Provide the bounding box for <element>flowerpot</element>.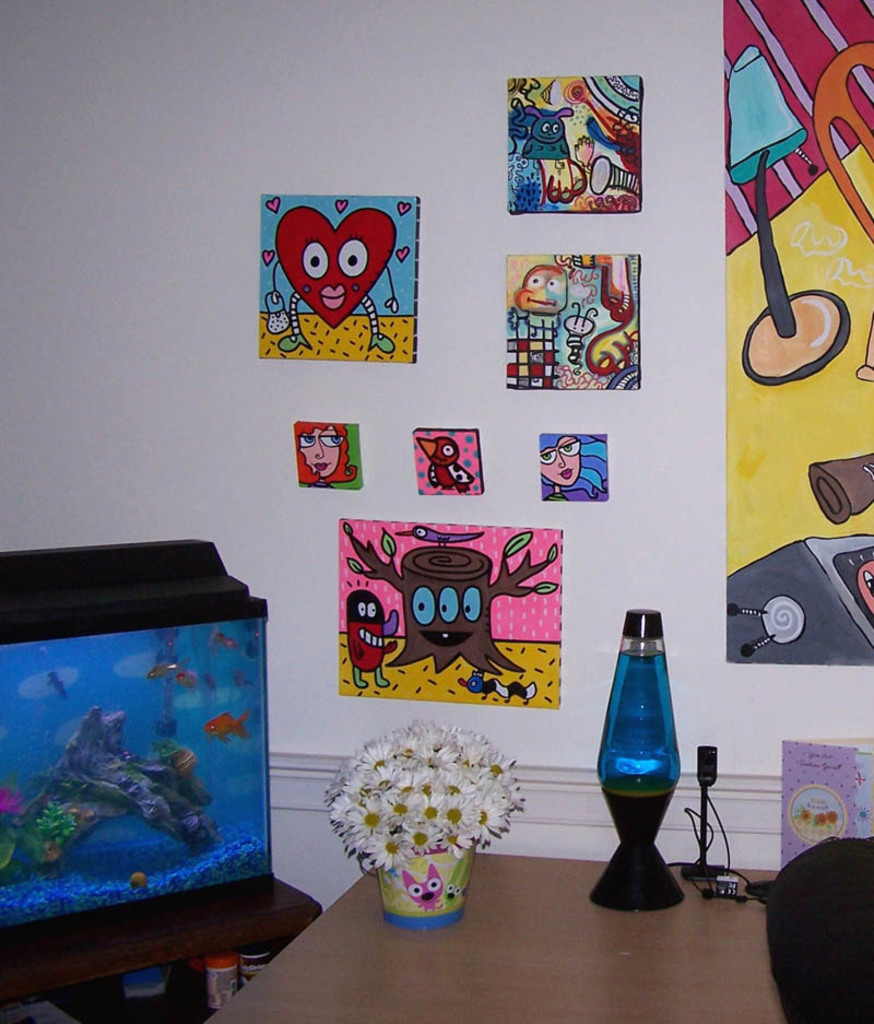
(x1=373, y1=840, x2=479, y2=931).
